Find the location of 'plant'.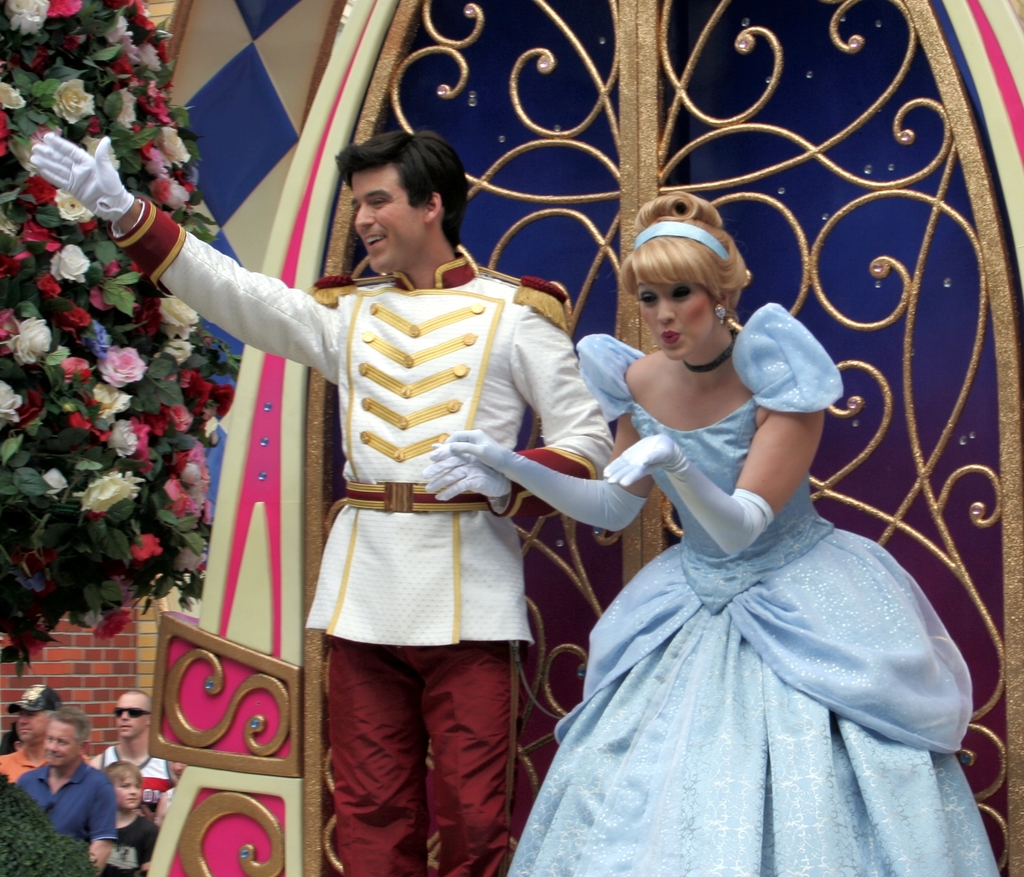
Location: l=0, t=0, r=242, b=677.
